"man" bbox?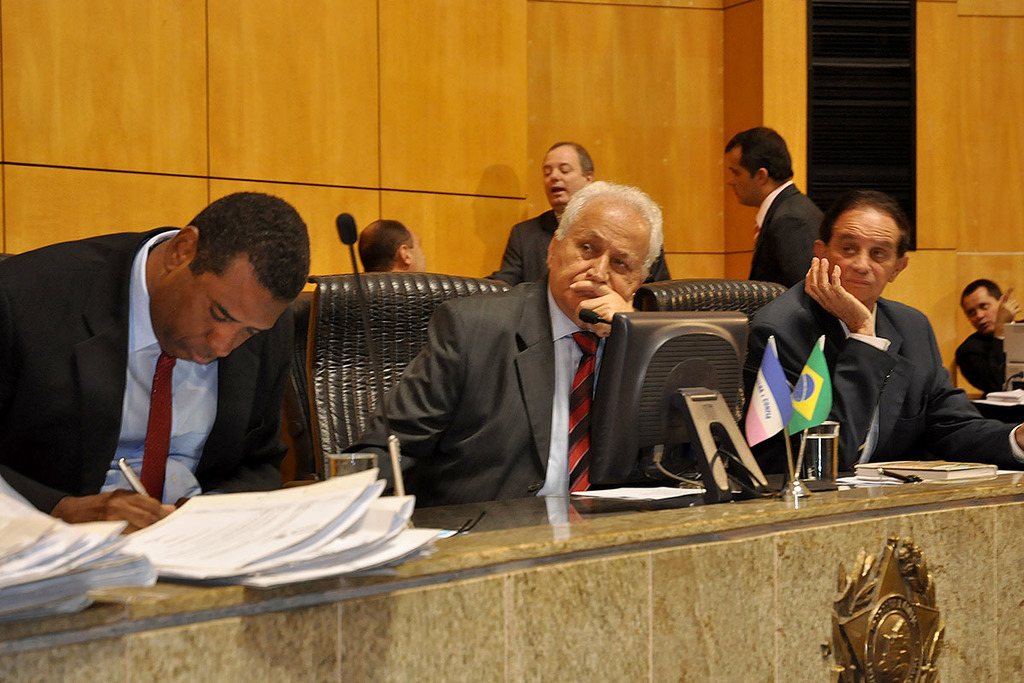
{"x1": 951, "y1": 276, "x2": 1023, "y2": 399}
